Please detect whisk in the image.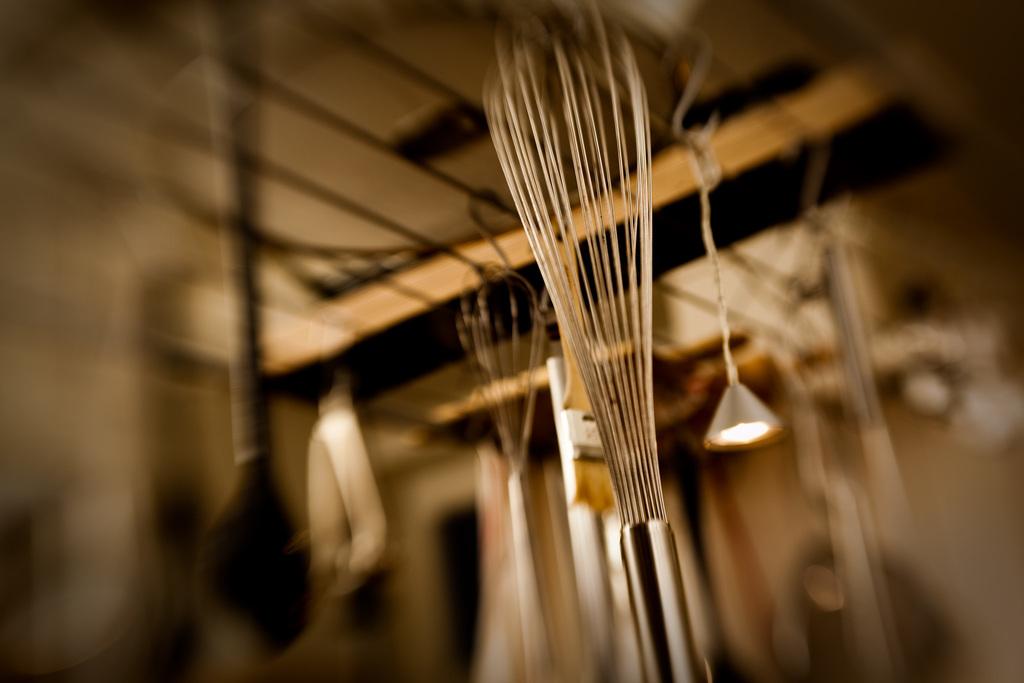
453 253 553 682.
